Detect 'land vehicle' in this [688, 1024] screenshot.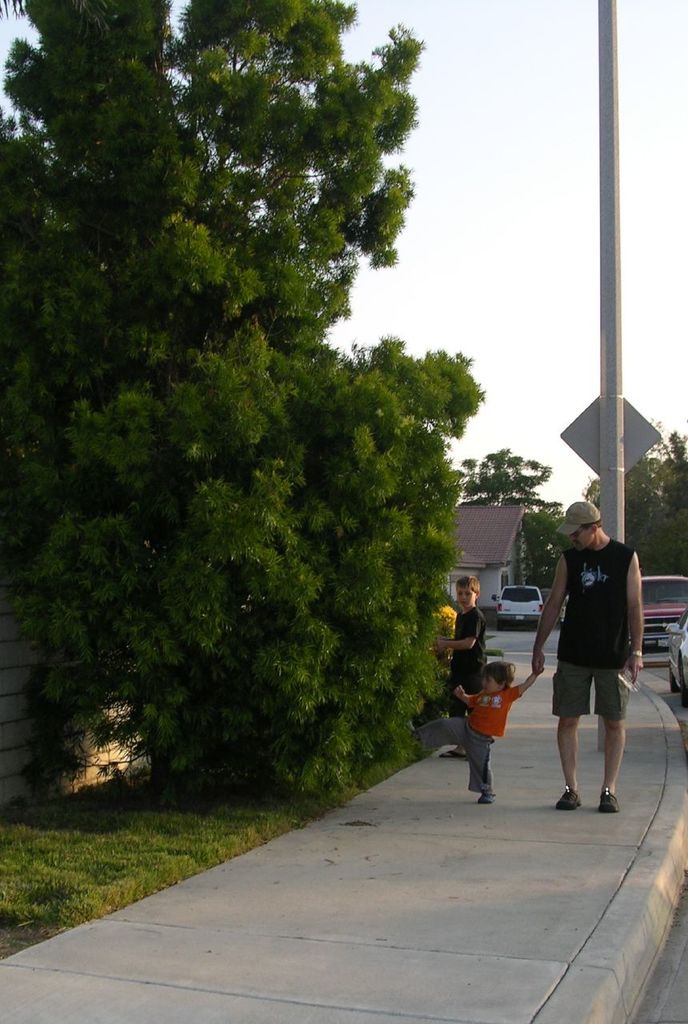
Detection: [641,573,687,650].
